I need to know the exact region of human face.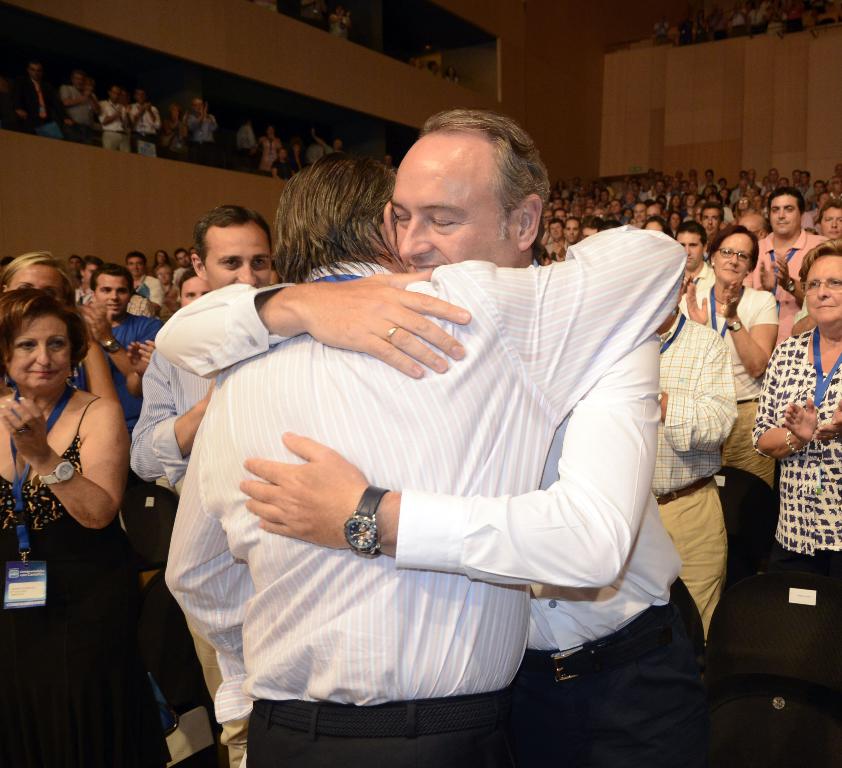
Region: region(128, 257, 147, 278).
